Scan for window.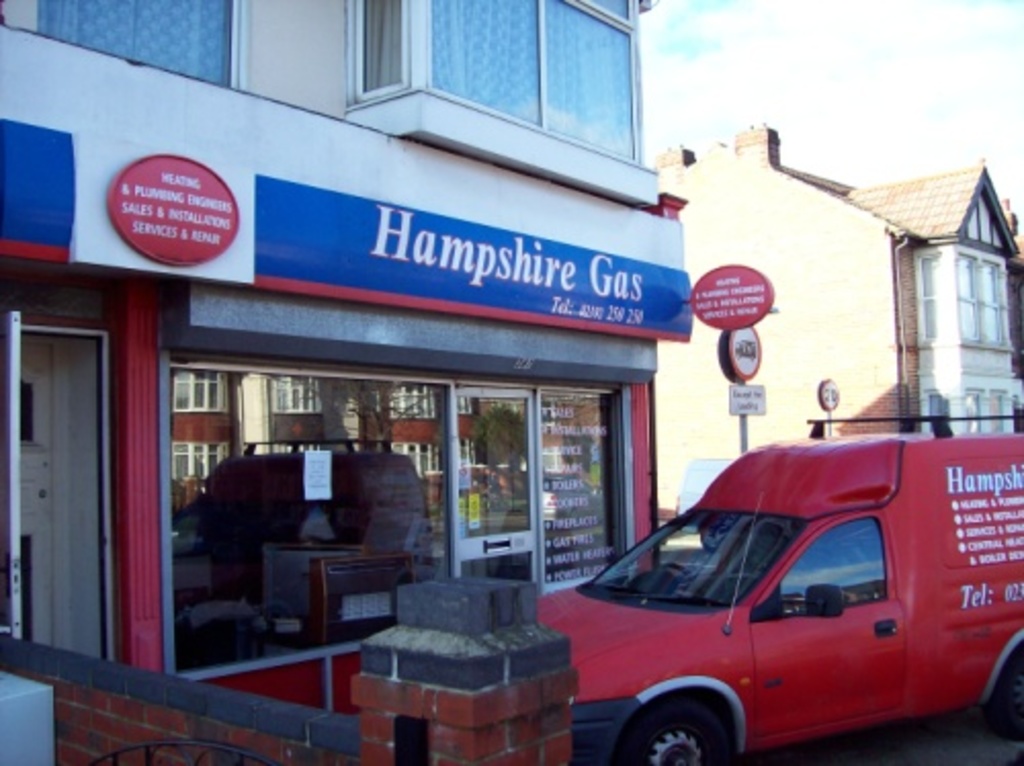
Scan result: box(348, 0, 659, 164).
